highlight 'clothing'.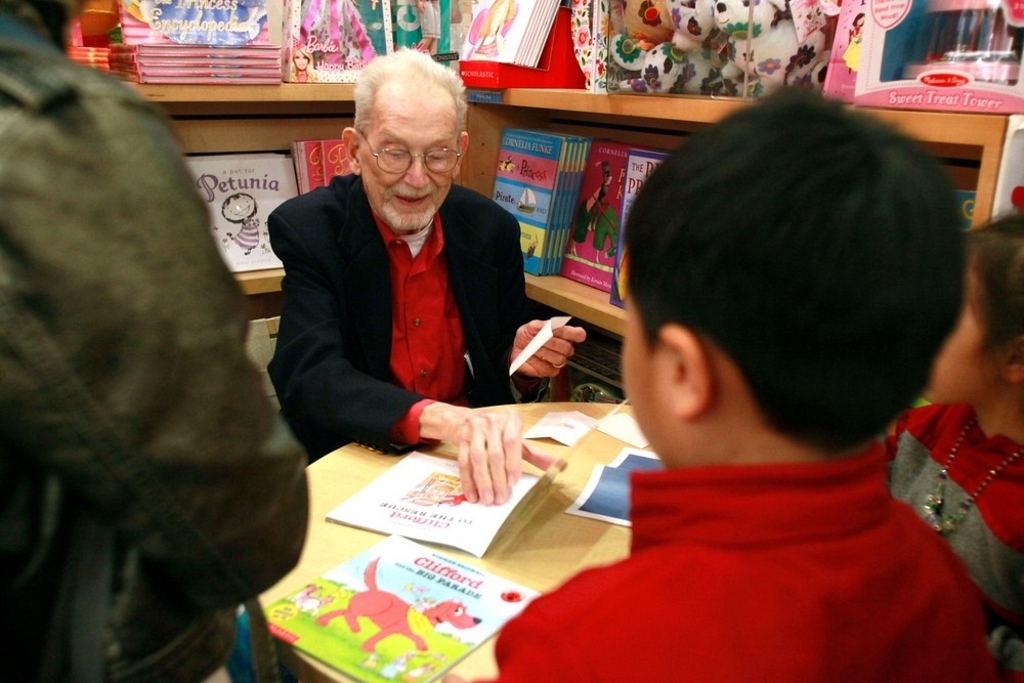
Highlighted region: pyautogui.locateOnScreen(269, 175, 534, 473).
